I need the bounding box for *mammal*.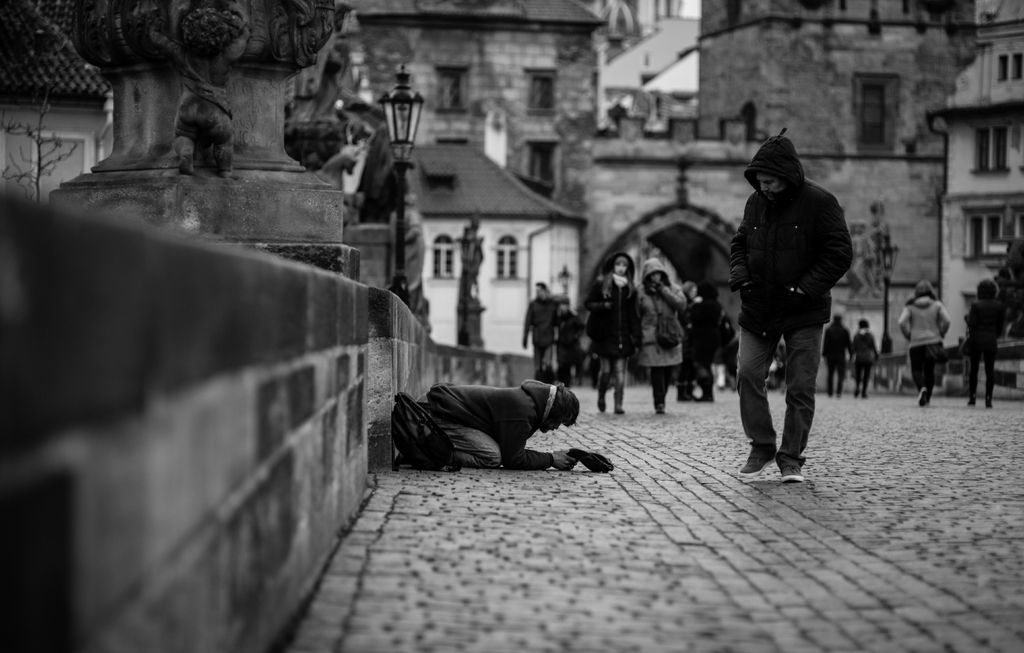
Here it is: Rect(897, 277, 952, 405).
